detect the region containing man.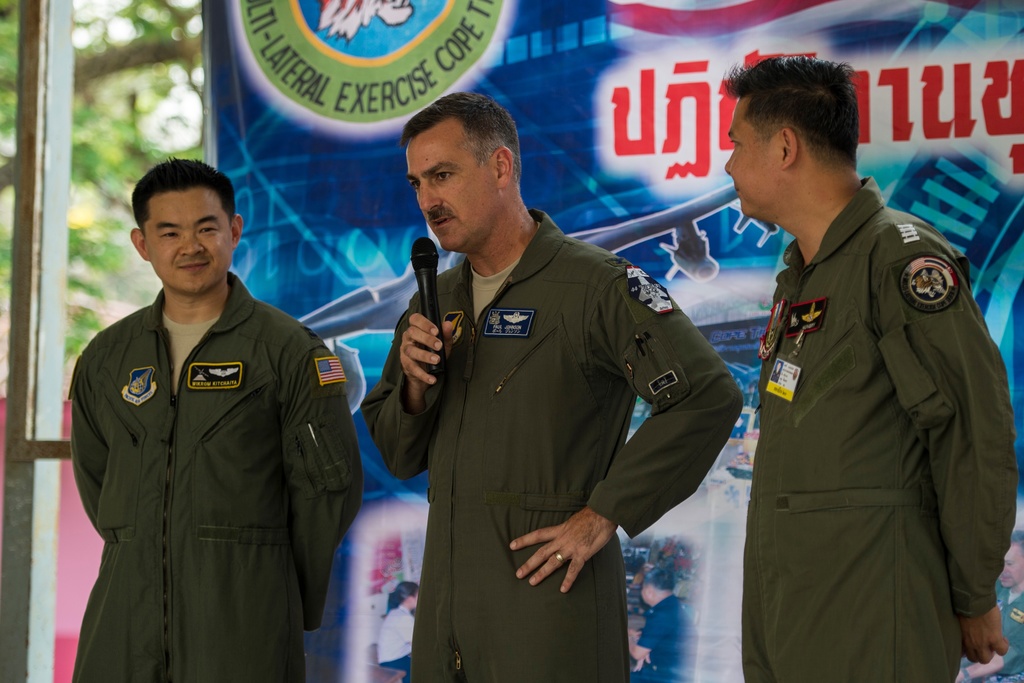
detection(360, 88, 744, 682).
